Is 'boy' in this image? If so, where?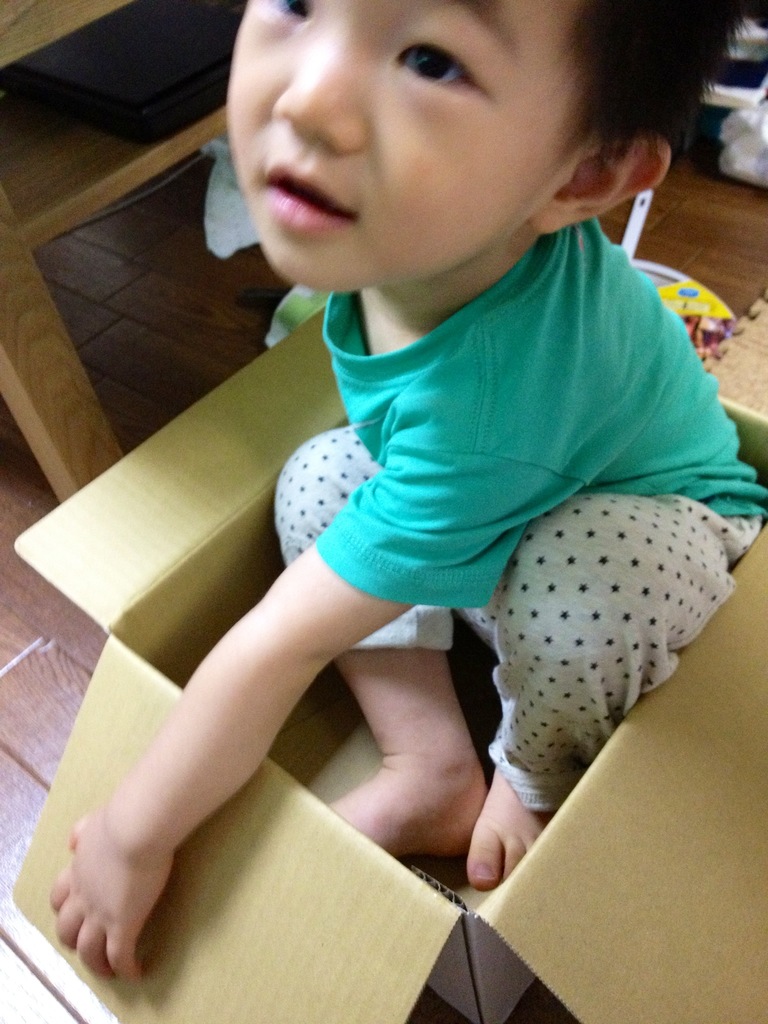
Yes, at l=44, t=0, r=767, b=979.
